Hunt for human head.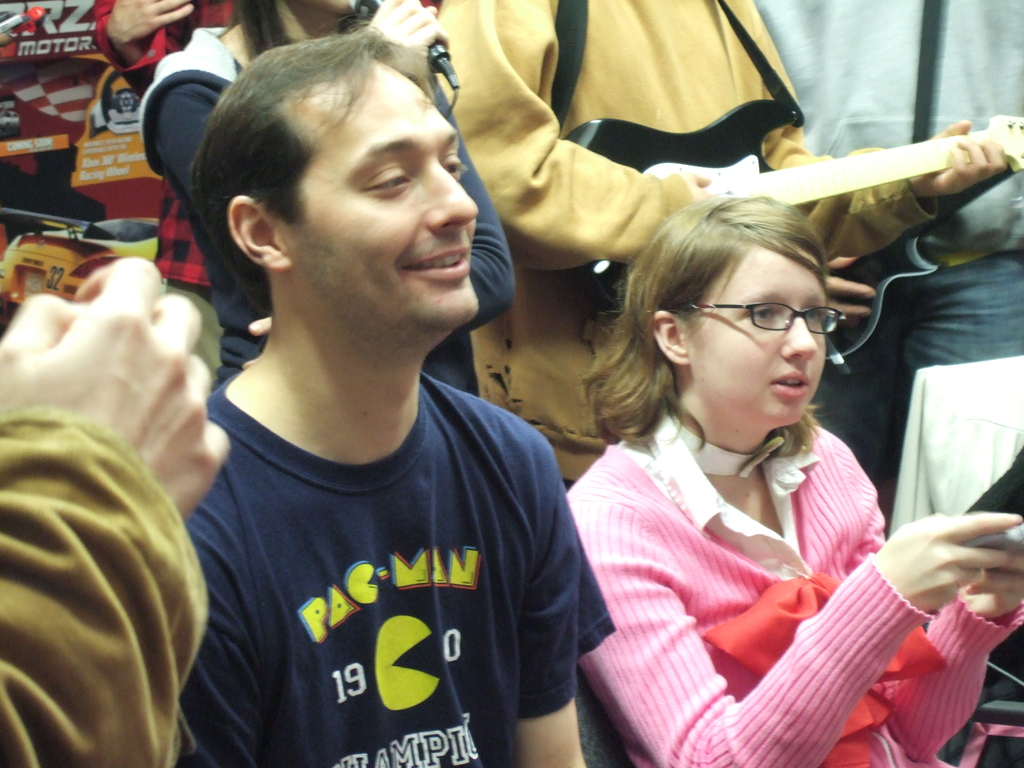
Hunted down at x1=578, y1=189, x2=842, y2=456.
